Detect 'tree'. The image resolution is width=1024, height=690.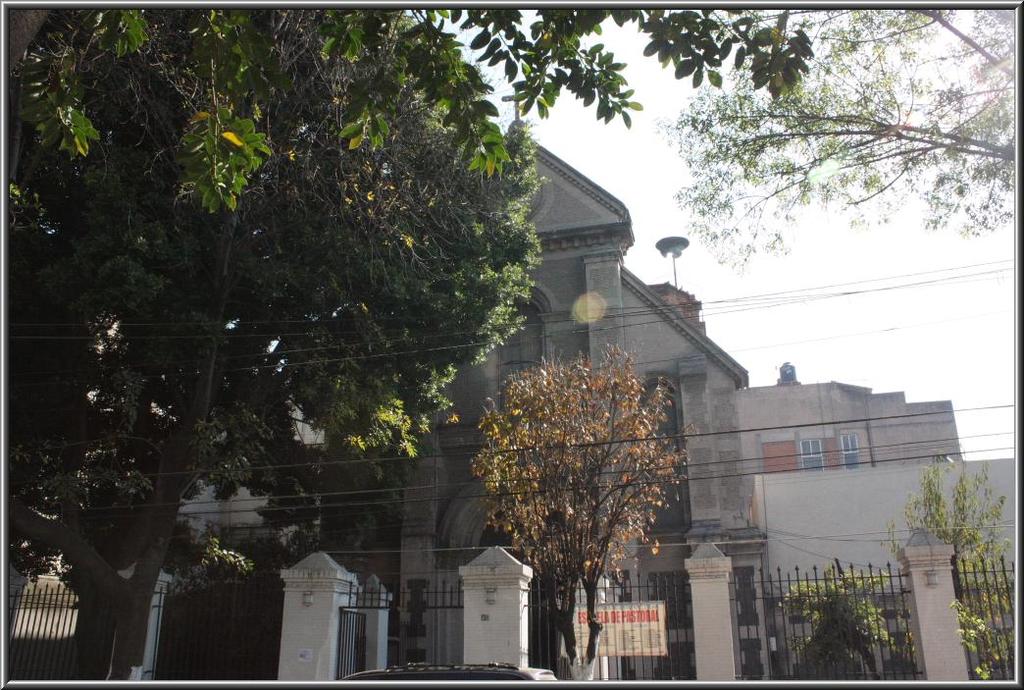
656:13:1008:290.
